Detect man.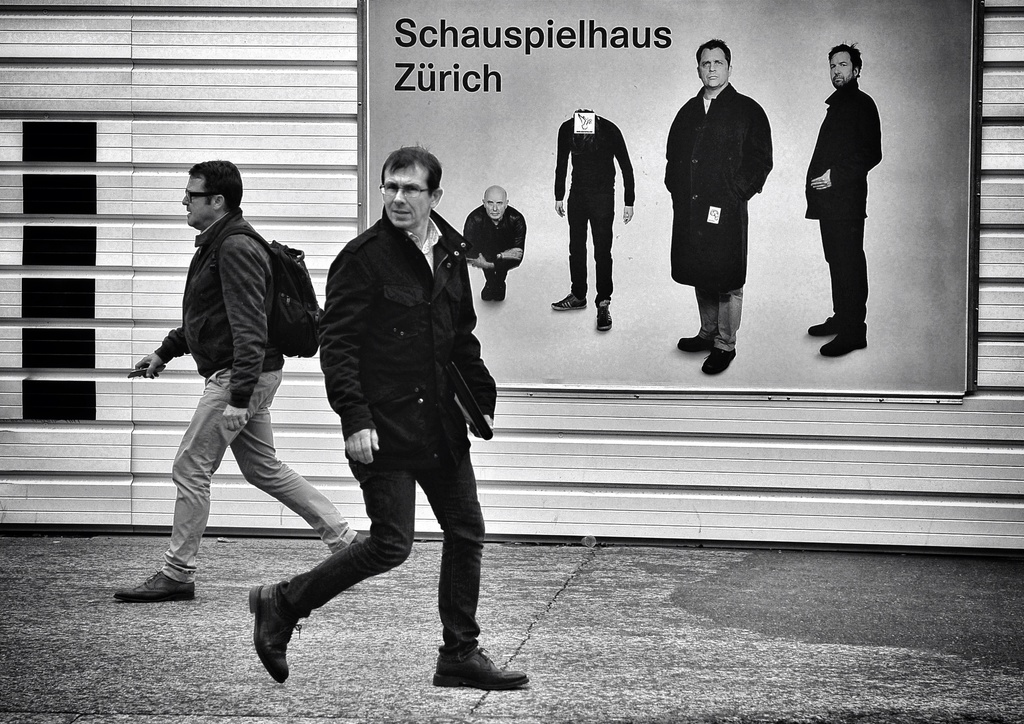
Detected at 799,38,886,366.
